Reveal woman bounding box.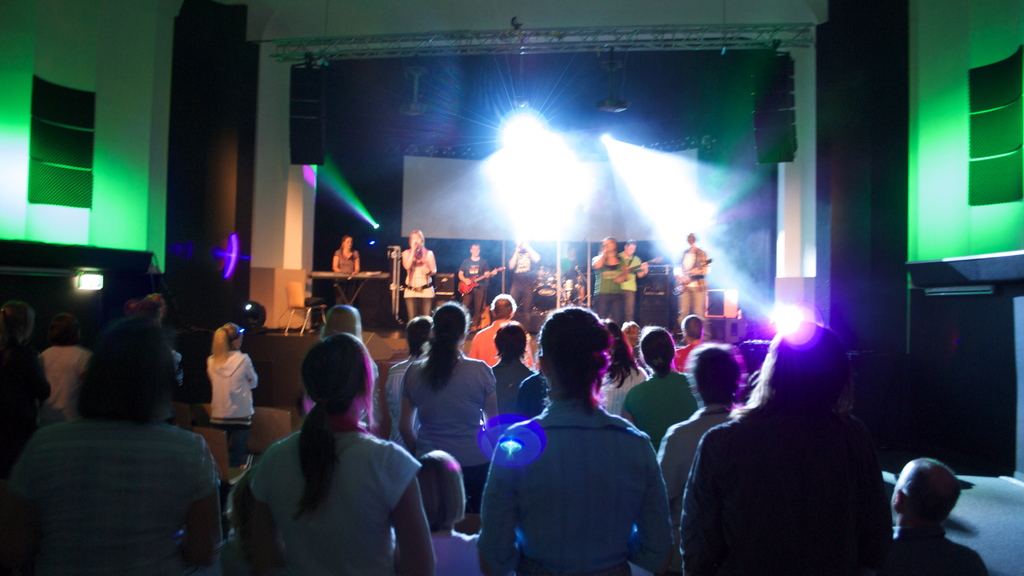
Revealed: (x1=591, y1=233, x2=625, y2=348).
